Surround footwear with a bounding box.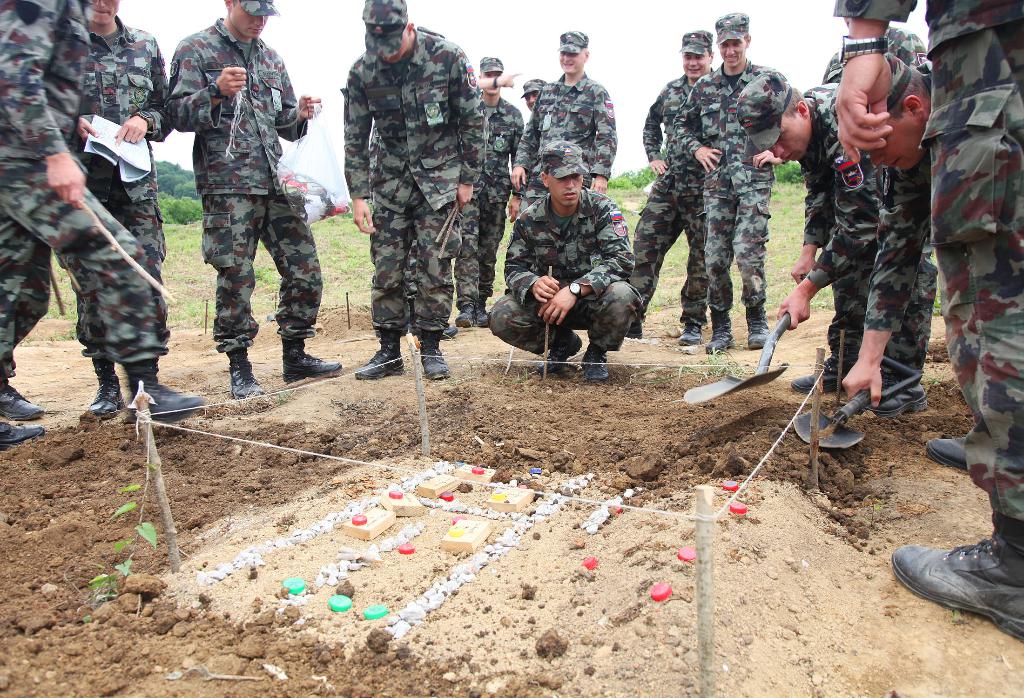
select_region(83, 352, 124, 419).
